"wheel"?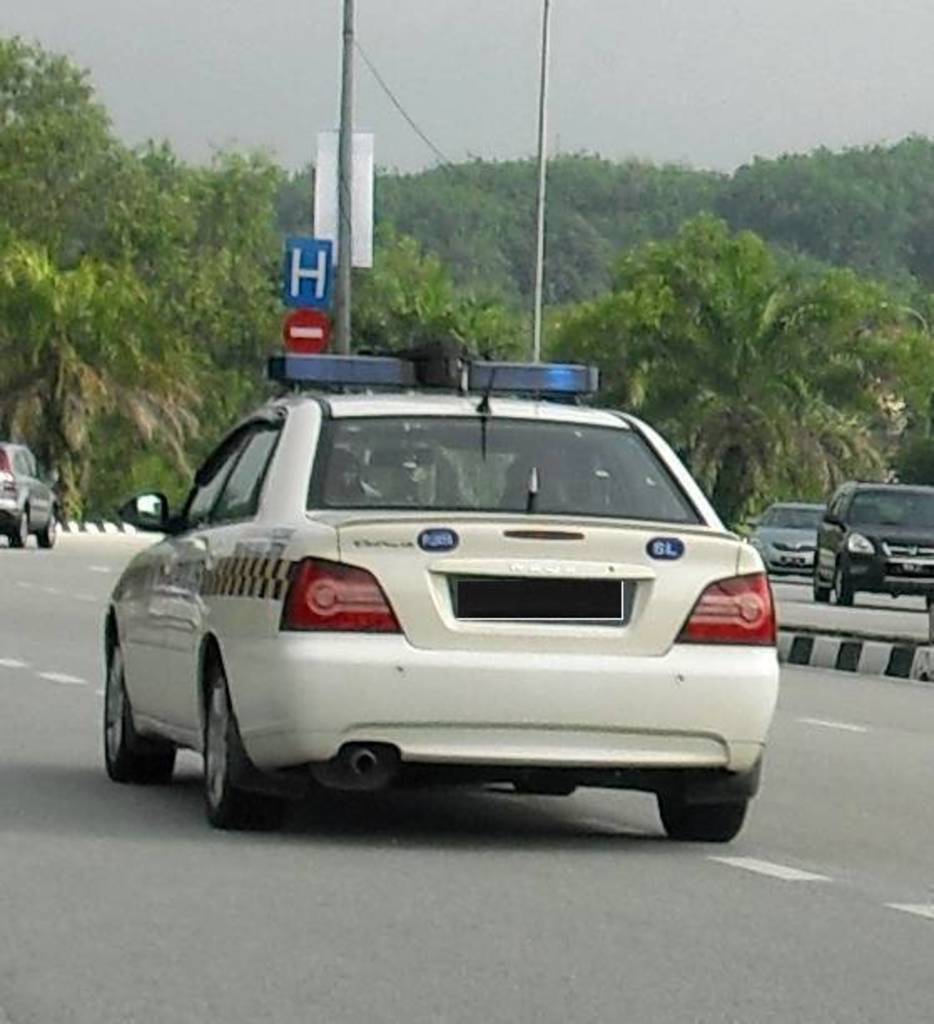
[652,788,747,840]
